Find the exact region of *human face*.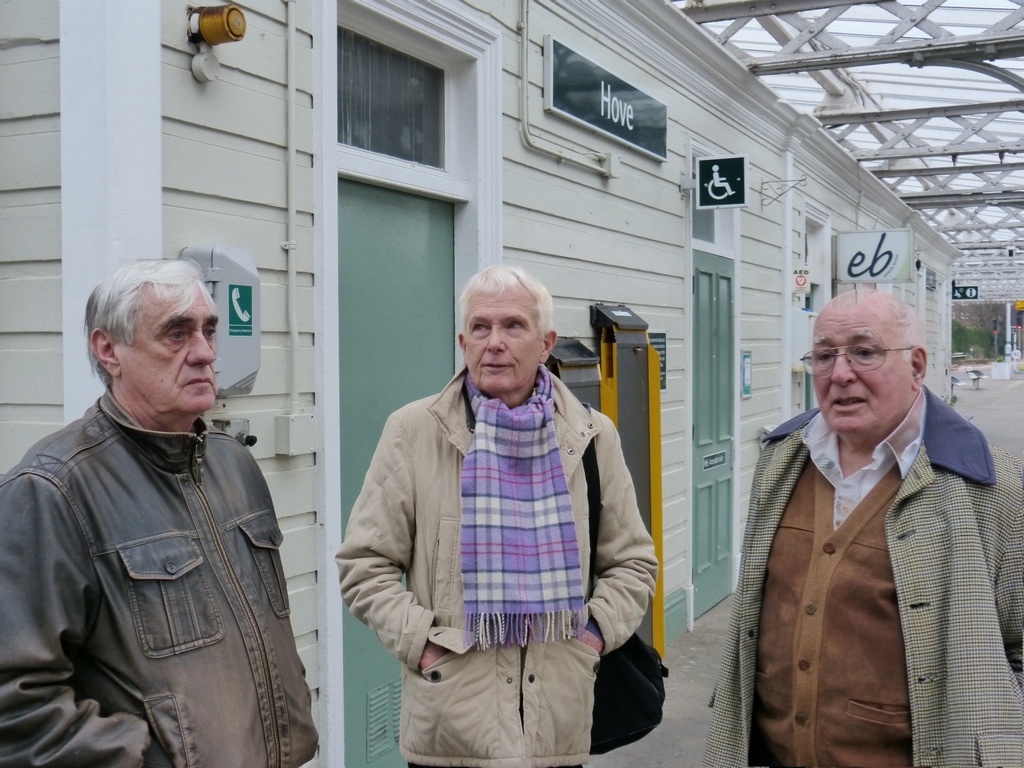
Exact region: <region>121, 286, 218, 410</region>.
